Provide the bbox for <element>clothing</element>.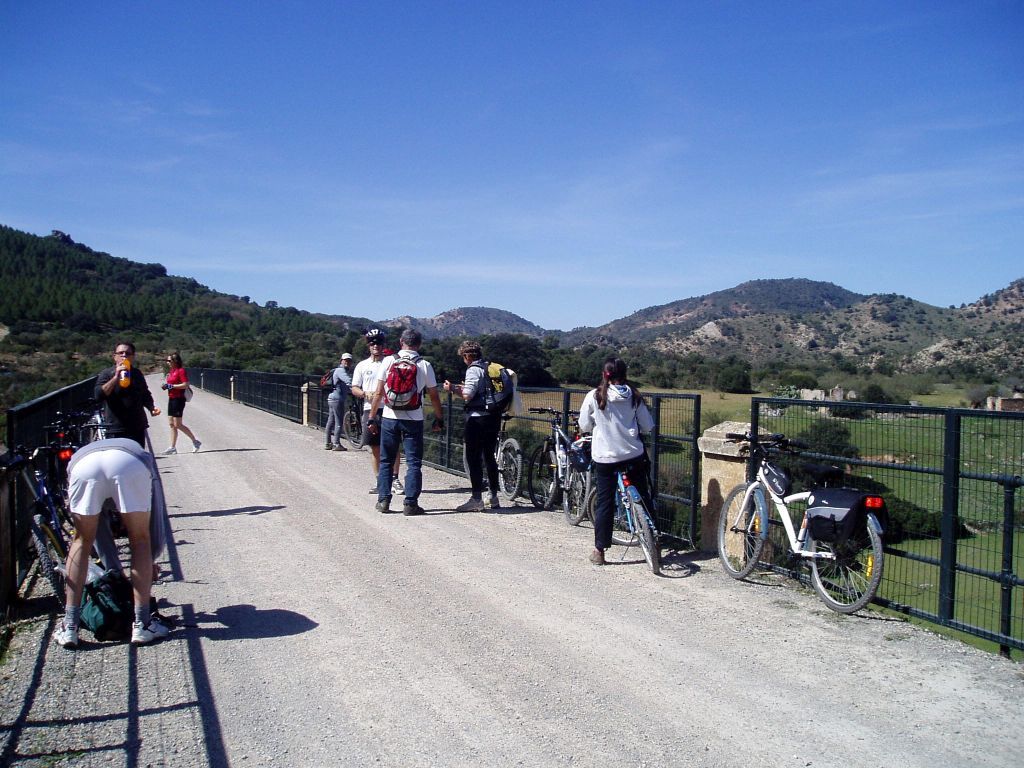
[65, 439, 155, 516].
